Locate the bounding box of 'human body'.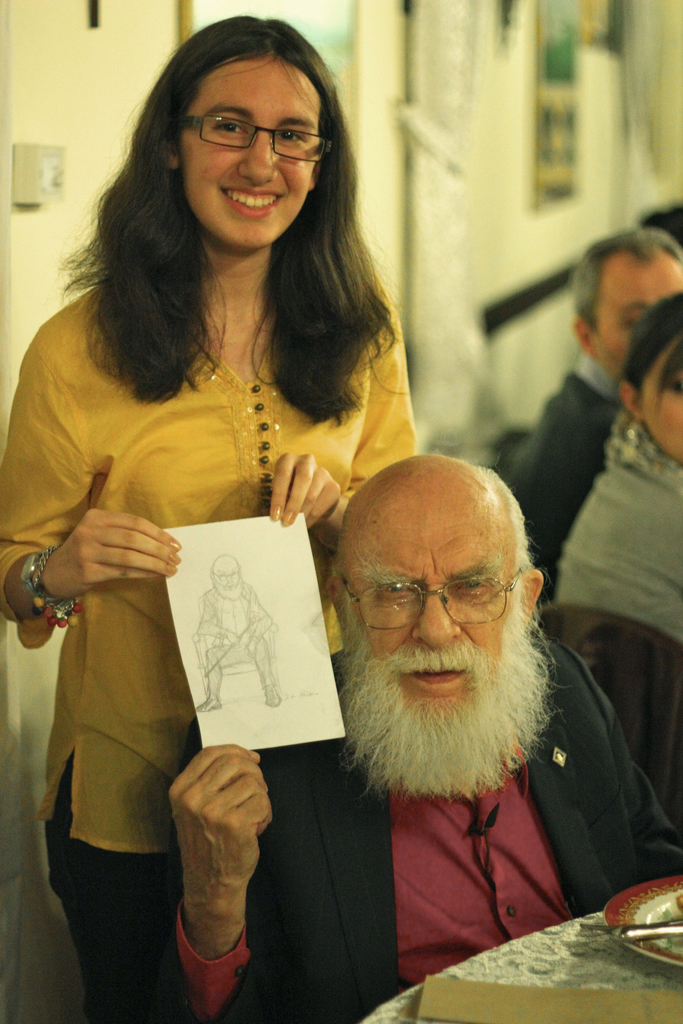
Bounding box: l=194, t=586, r=275, b=715.
